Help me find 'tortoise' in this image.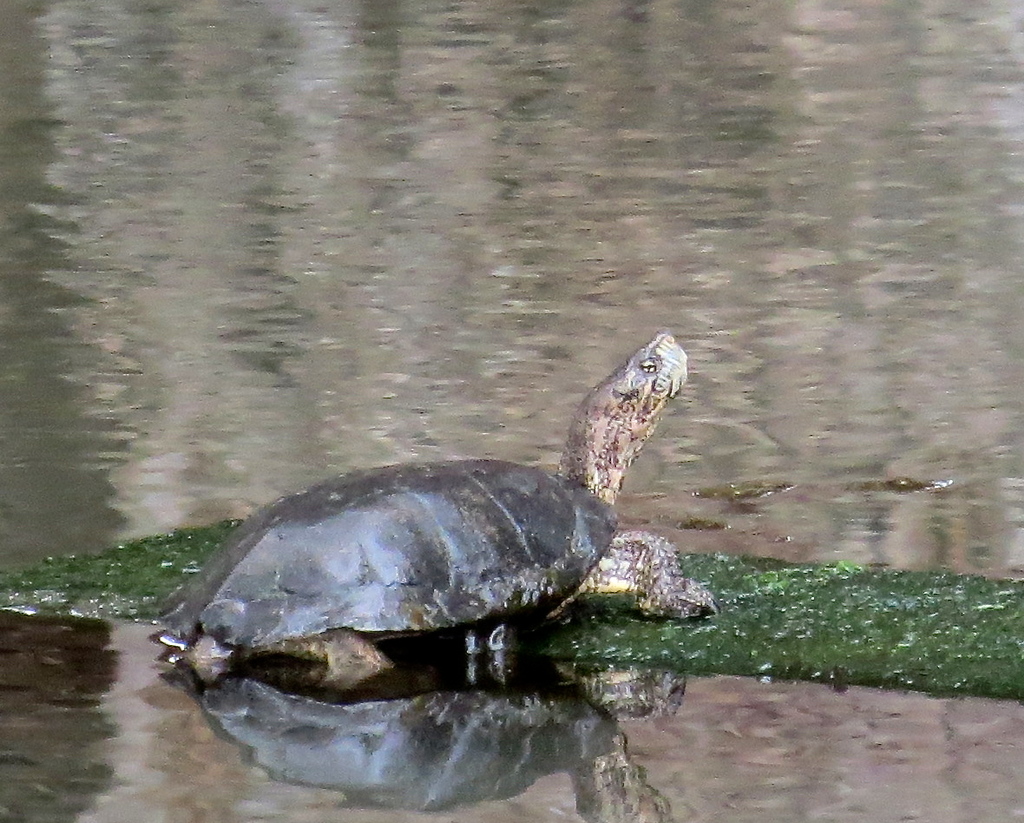
Found it: pyautogui.locateOnScreen(147, 330, 723, 693).
